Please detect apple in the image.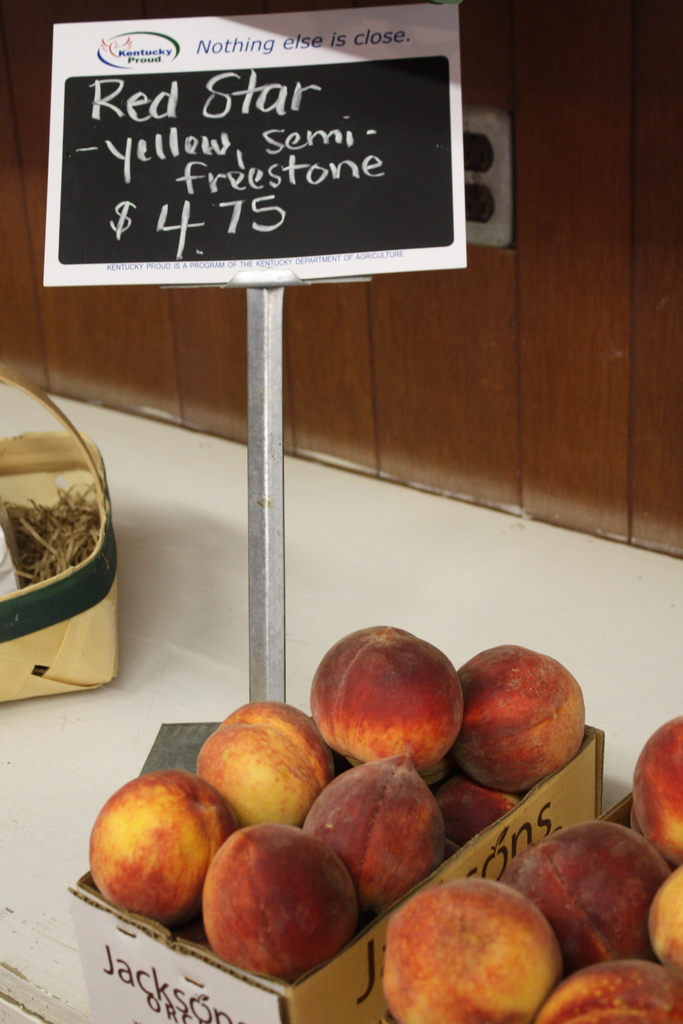
507,822,675,964.
